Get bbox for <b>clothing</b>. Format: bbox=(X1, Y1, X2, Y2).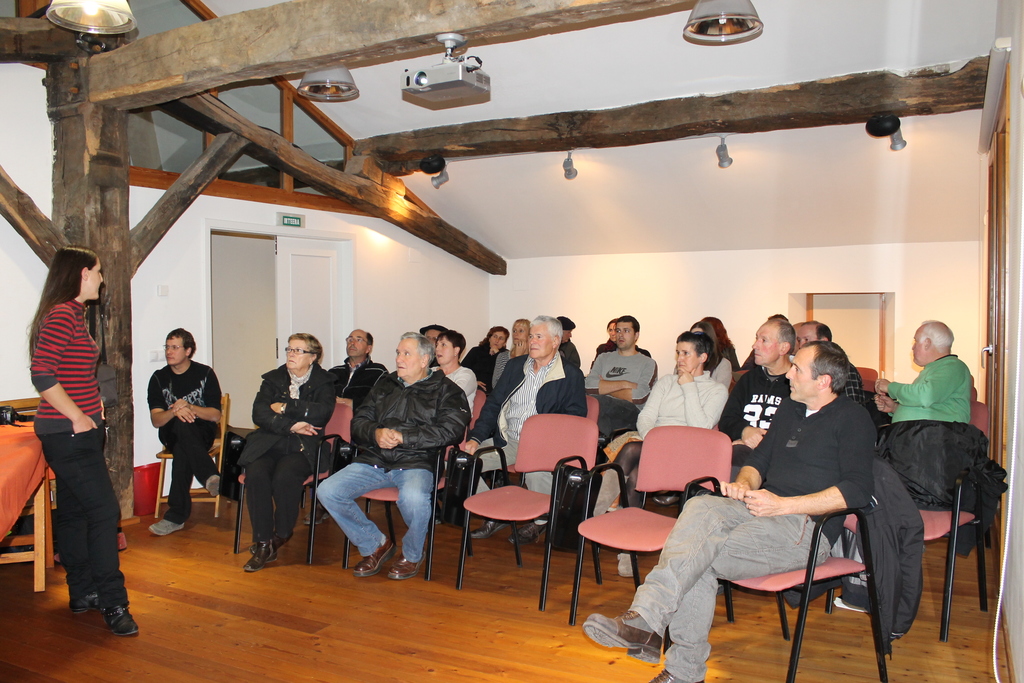
bbox=(255, 366, 312, 532).
